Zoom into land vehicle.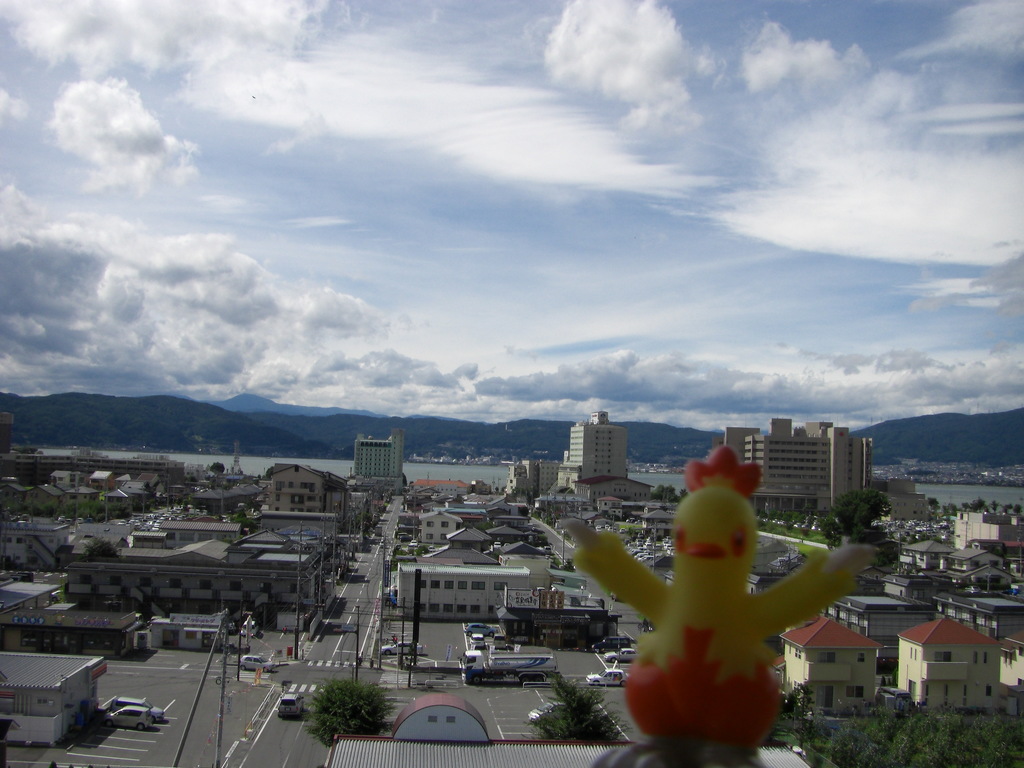
Zoom target: crop(465, 624, 496, 640).
